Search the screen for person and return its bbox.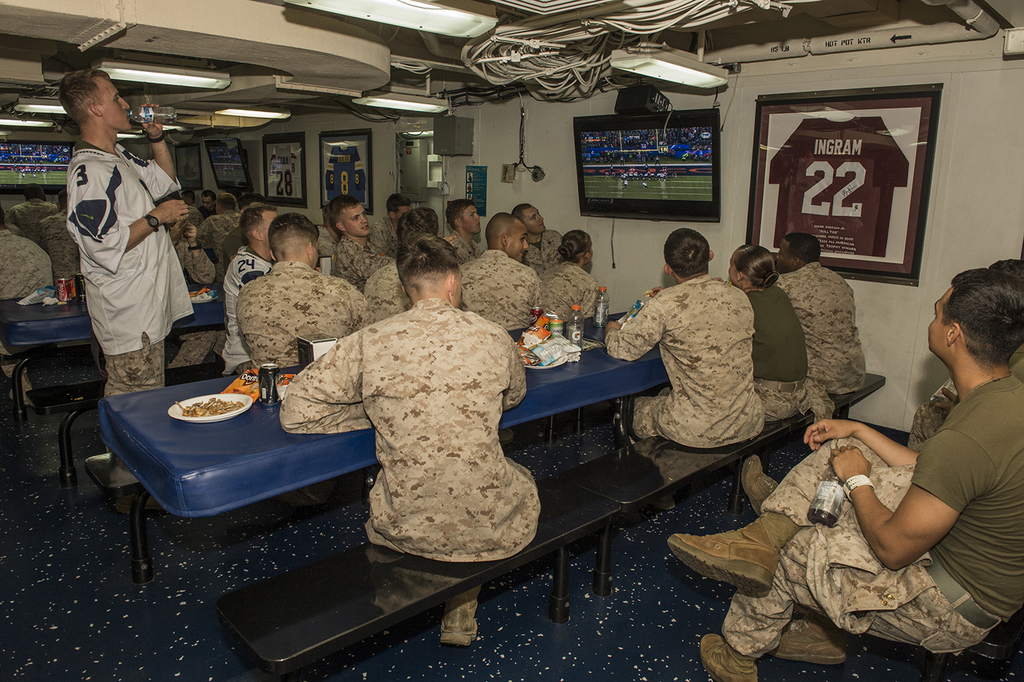
Found: pyautogui.locateOnScreen(335, 200, 393, 288).
